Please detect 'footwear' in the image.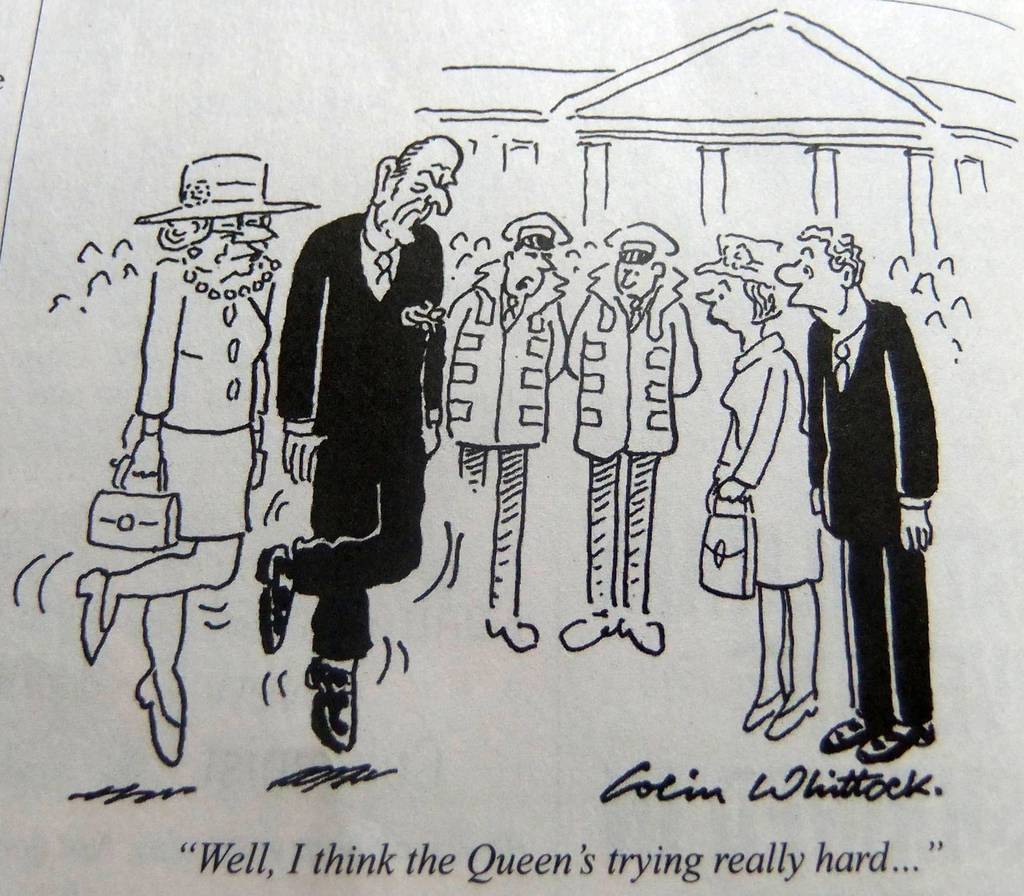
l=72, t=566, r=118, b=662.
